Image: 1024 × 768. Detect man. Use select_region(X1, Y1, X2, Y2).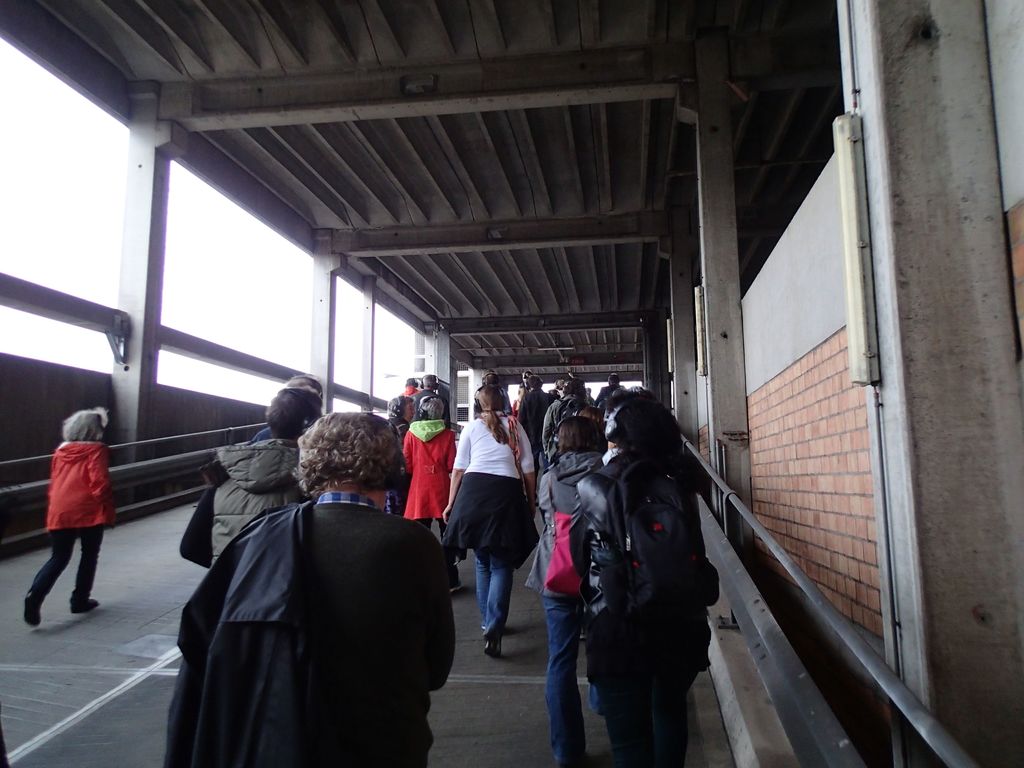
select_region(248, 376, 324, 441).
